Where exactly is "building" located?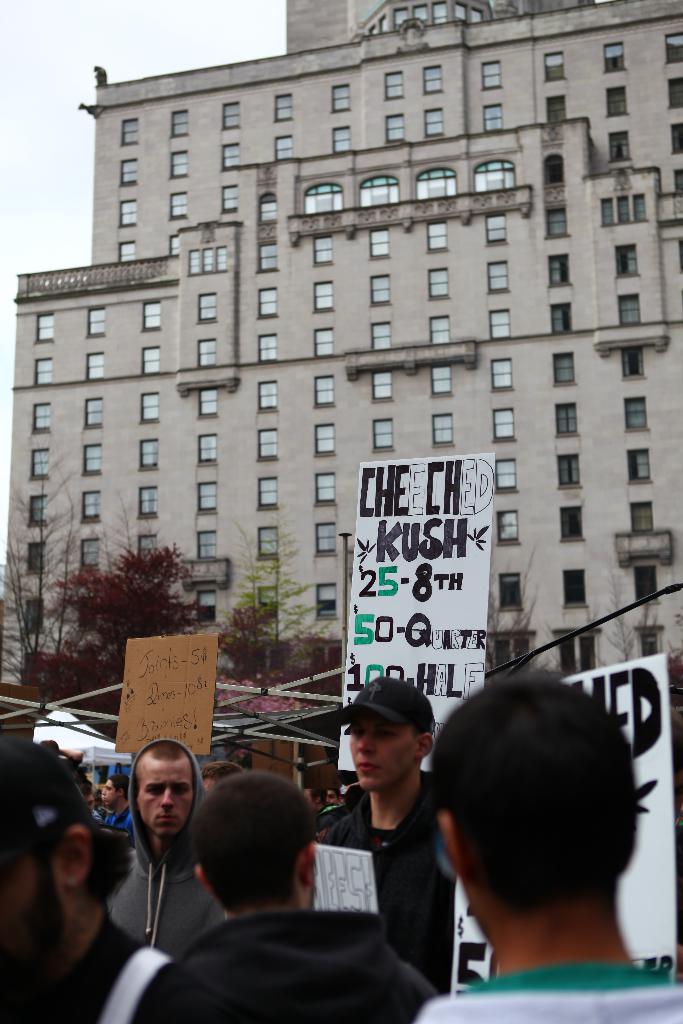
Its bounding box is Rect(0, 1, 682, 671).
